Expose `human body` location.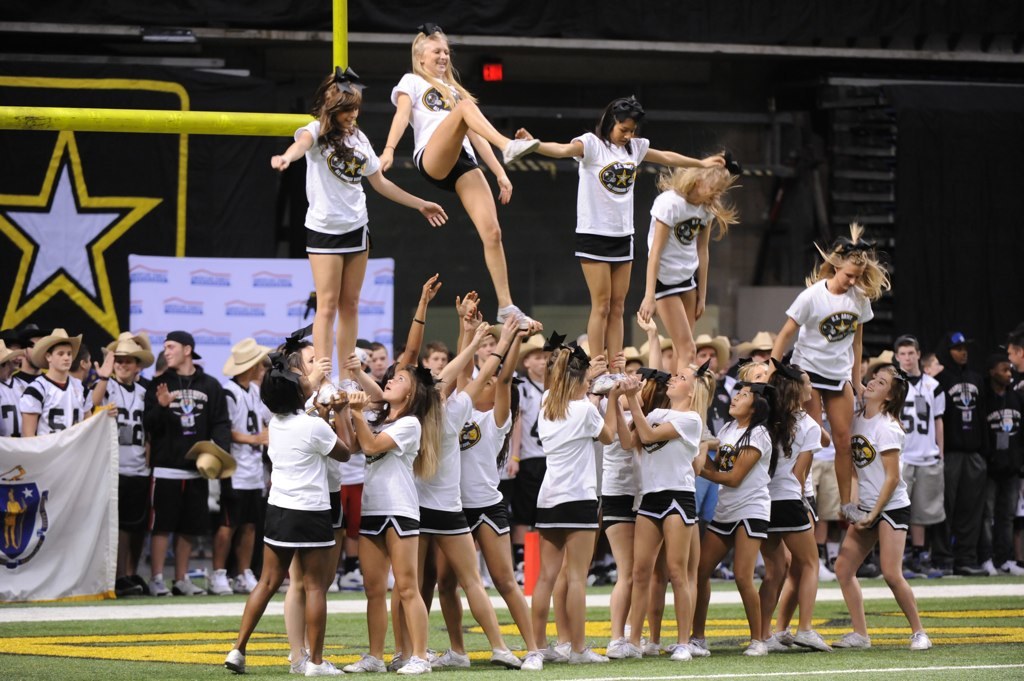
Exposed at select_region(139, 328, 232, 601).
